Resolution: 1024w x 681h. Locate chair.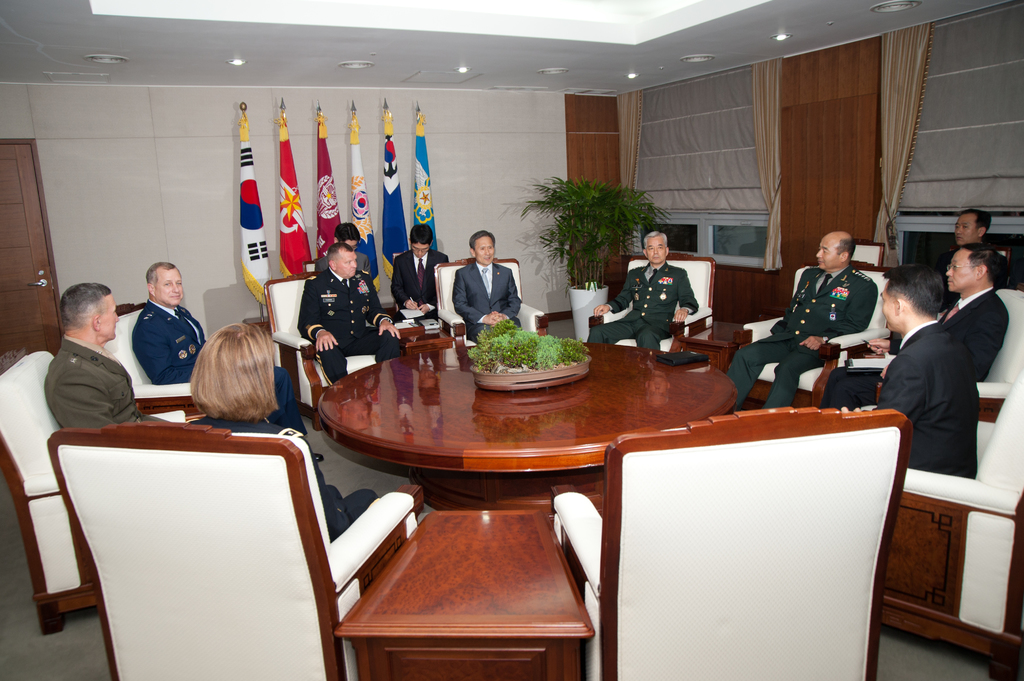
bbox(260, 272, 382, 426).
